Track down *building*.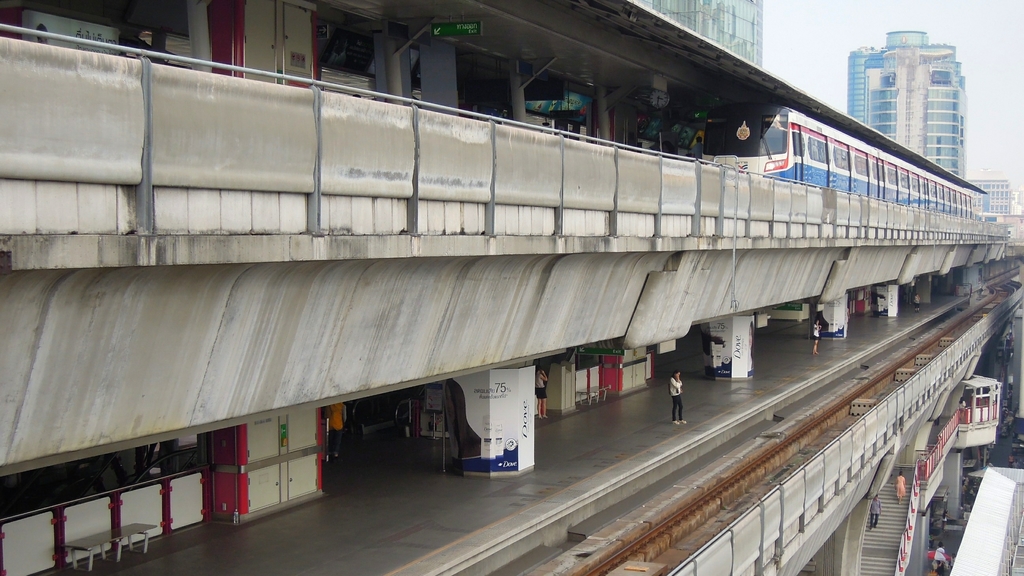
Tracked to select_region(0, 0, 1011, 574).
